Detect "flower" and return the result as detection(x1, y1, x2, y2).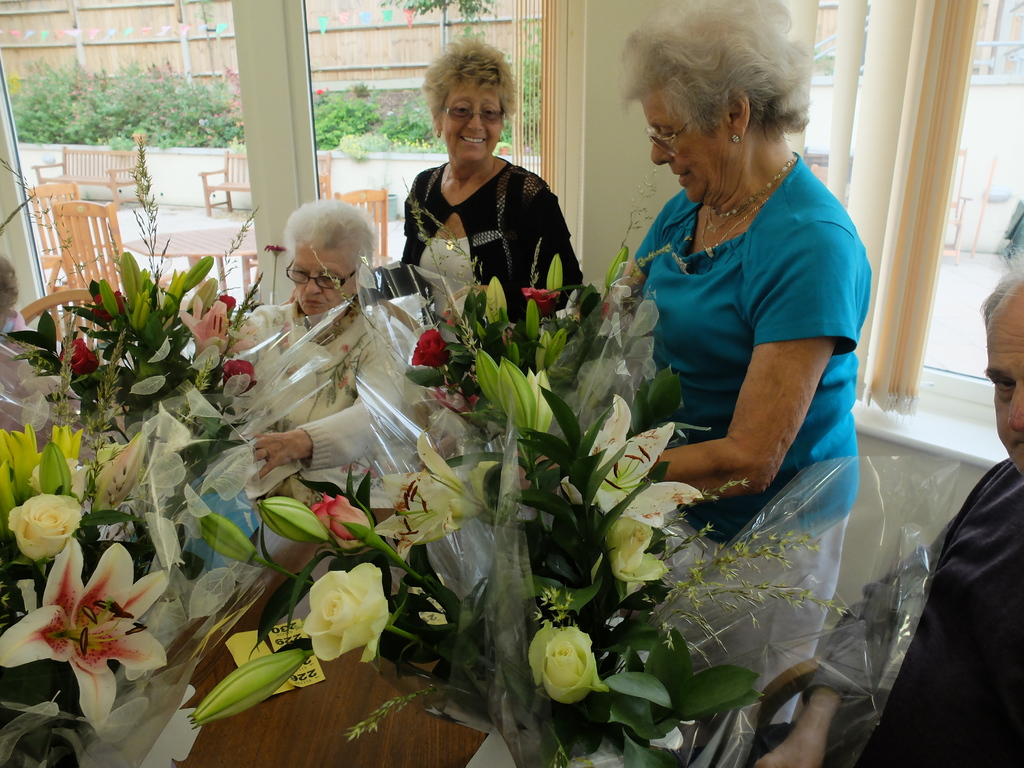
detection(201, 280, 218, 310).
